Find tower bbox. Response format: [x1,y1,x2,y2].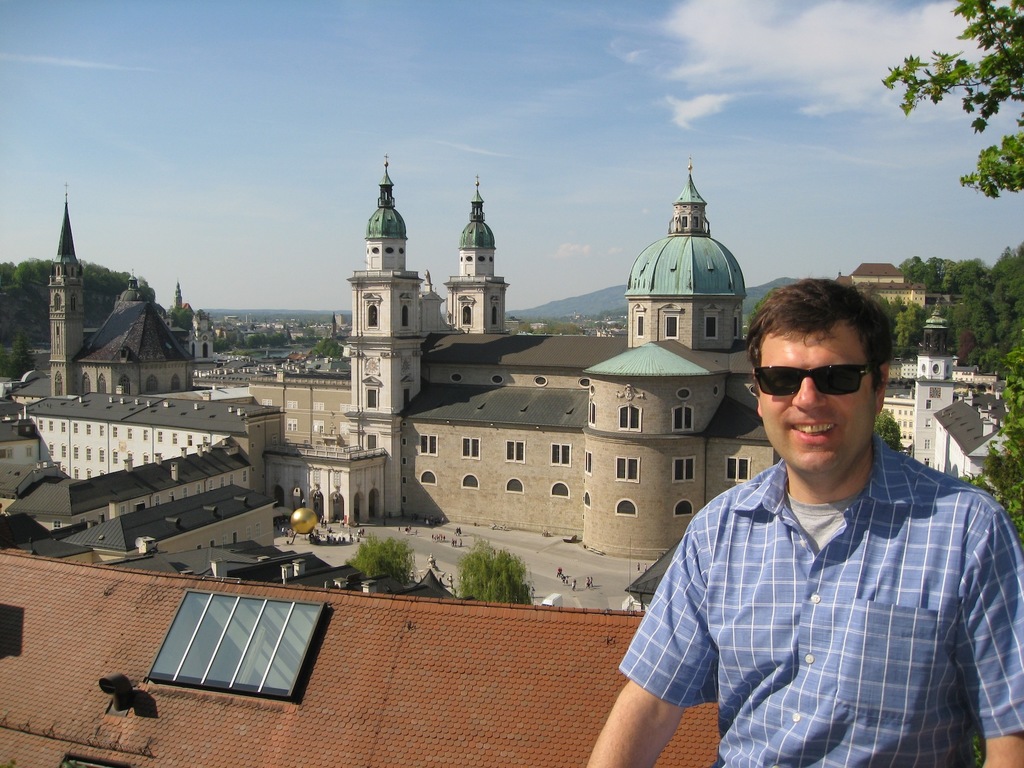
[624,162,746,343].
